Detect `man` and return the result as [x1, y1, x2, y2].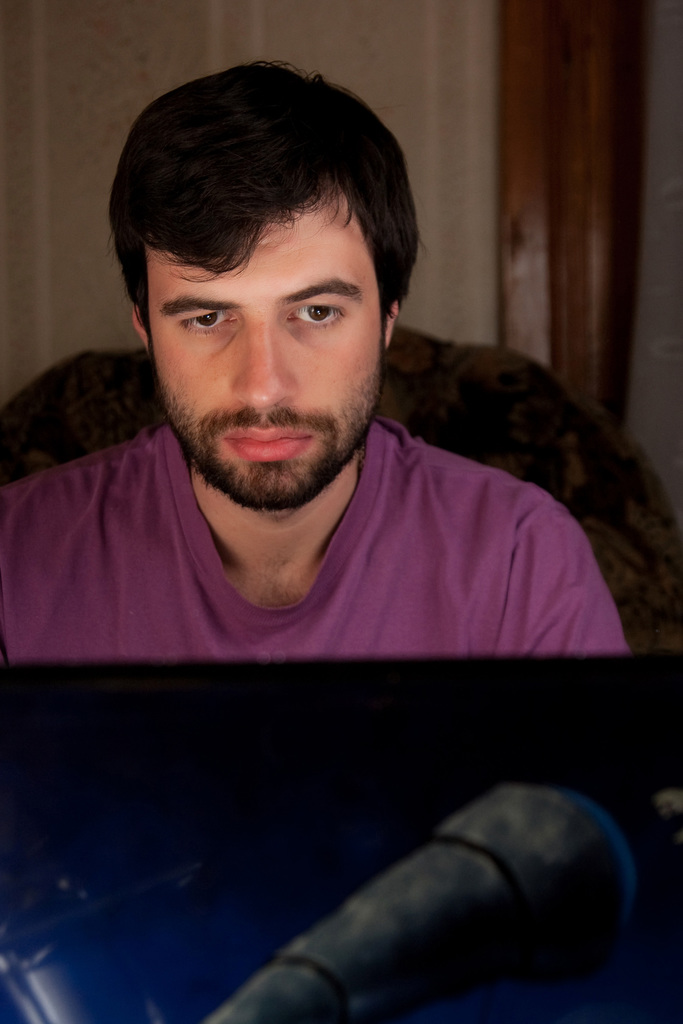
[0, 50, 627, 654].
